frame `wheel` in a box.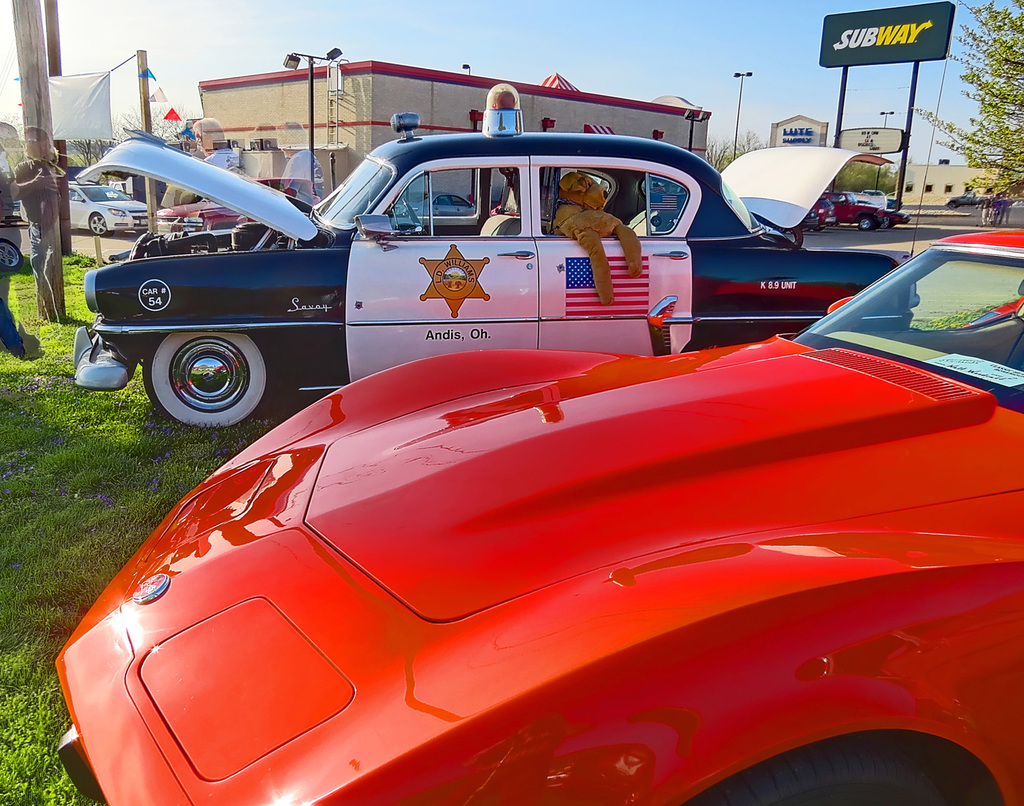
<region>84, 210, 115, 240</region>.
